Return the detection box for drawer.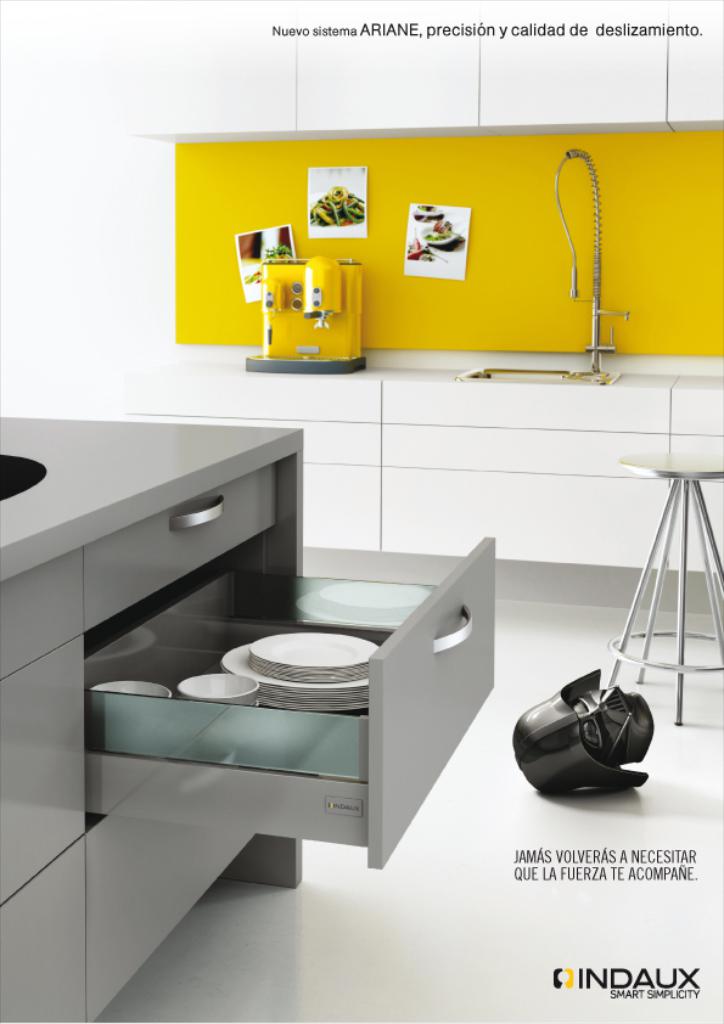
106 541 506 872.
